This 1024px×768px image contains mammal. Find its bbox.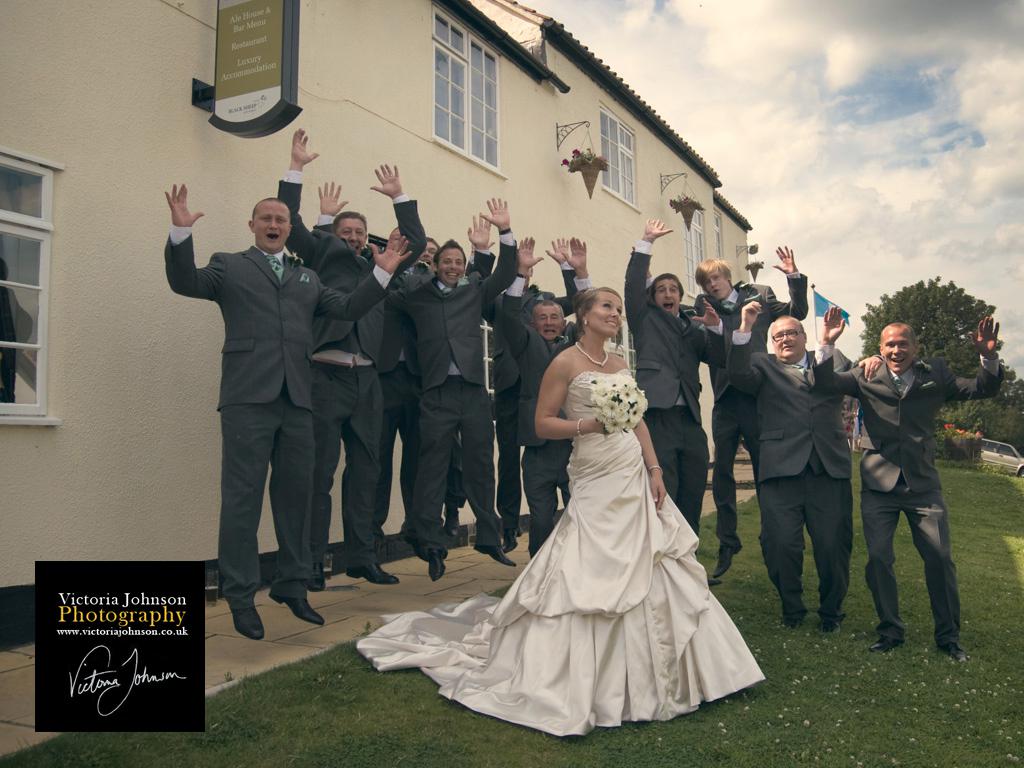
<region>322, 223, 590, 584</region>.
